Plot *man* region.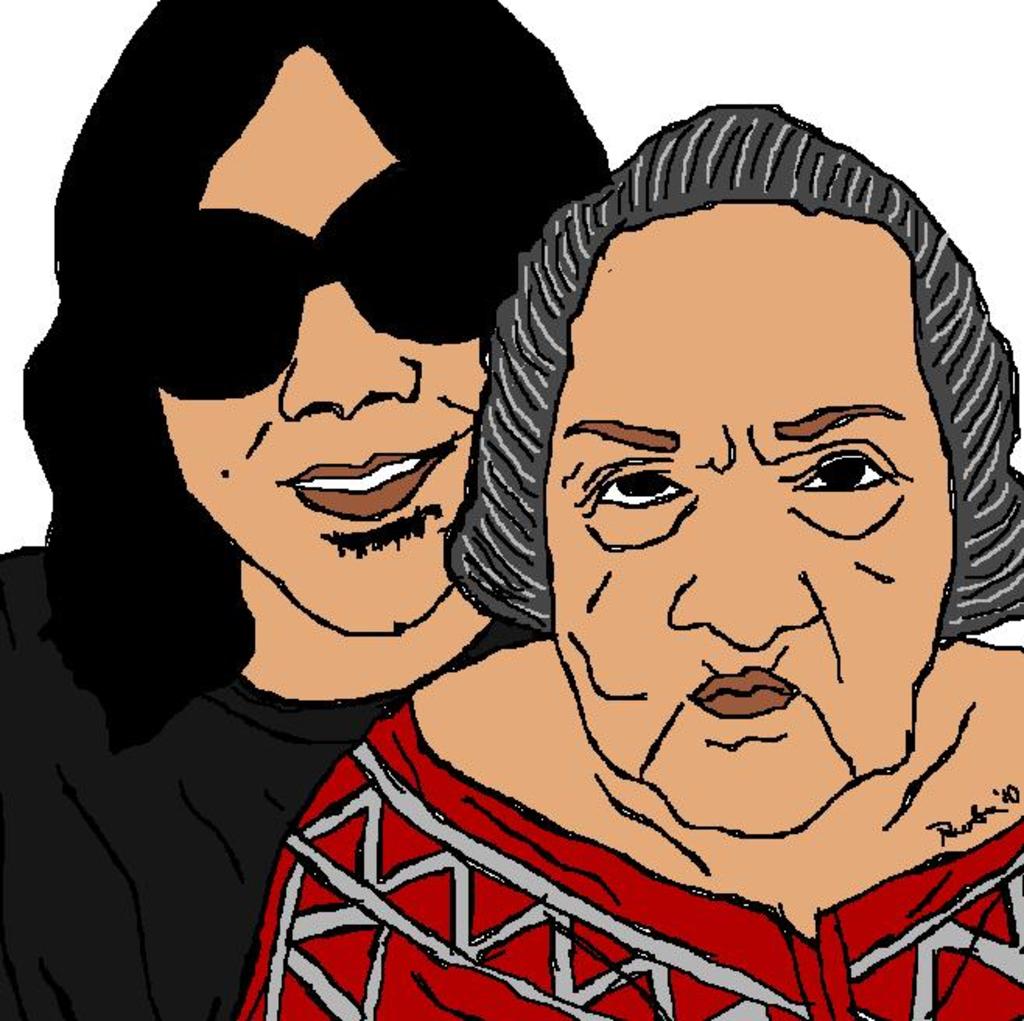
Plotted at 0 0 610 1019.
